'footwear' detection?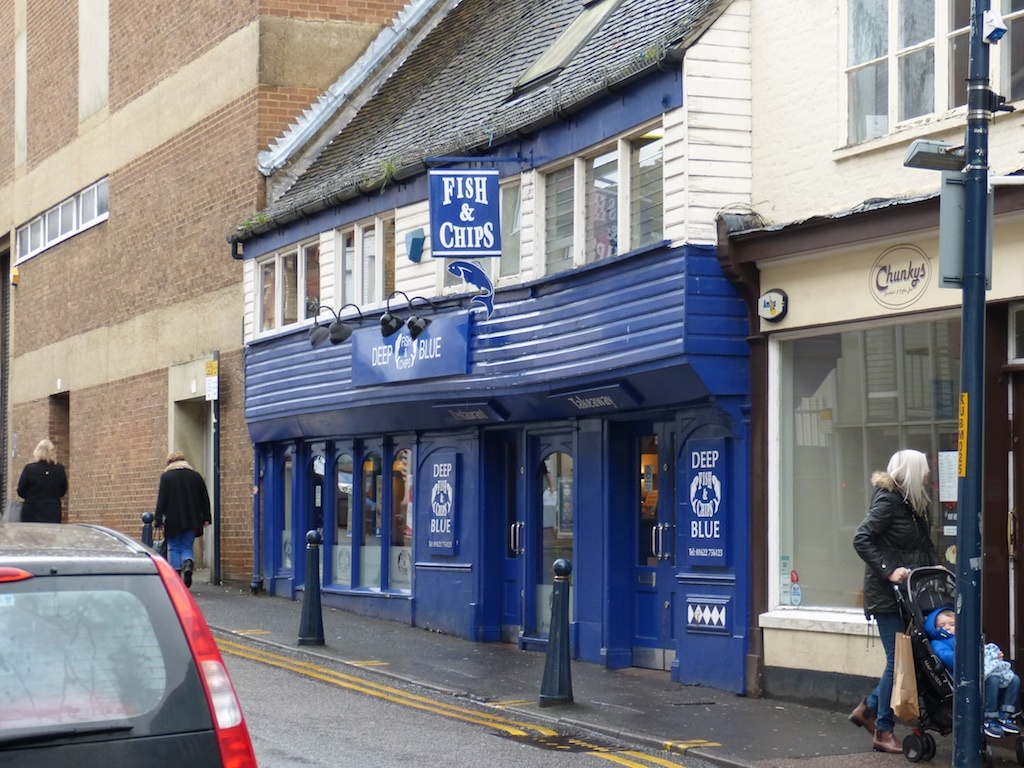
{"left": 850, "top": 696, "right": 881, "bottom": 726}
